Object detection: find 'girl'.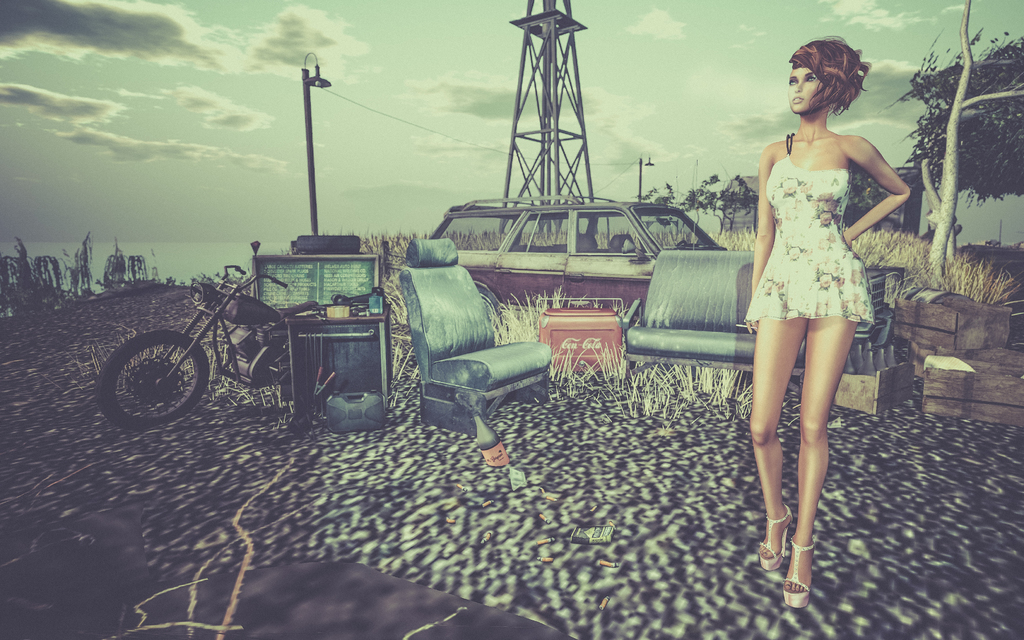
select_region(749, 33, 915, 615).
